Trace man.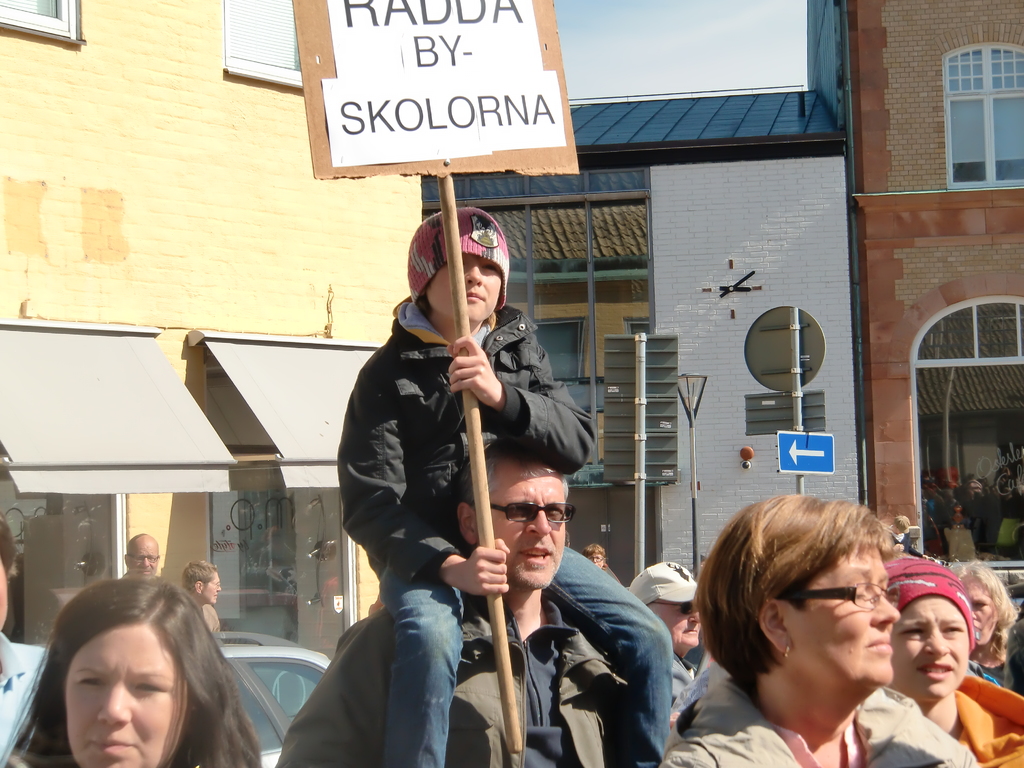
Traced to bbox=(627, 558, 700, 701).
